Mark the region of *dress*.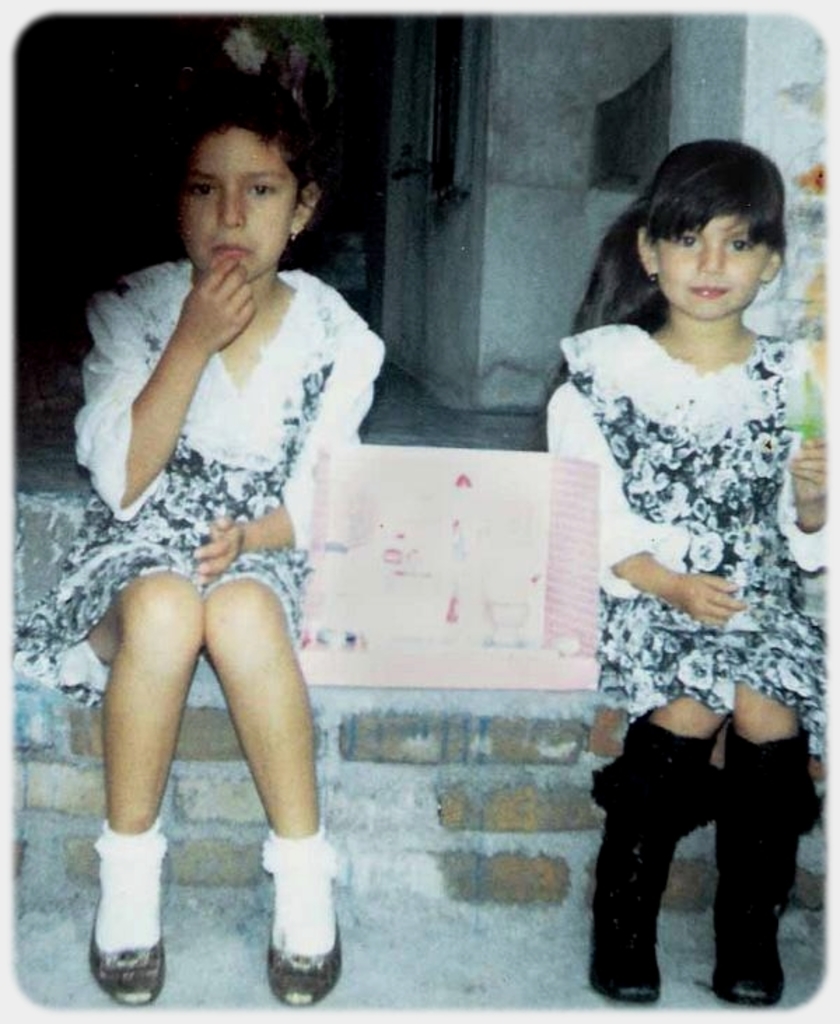
Region: bbox(533, 321, 839, 731).
